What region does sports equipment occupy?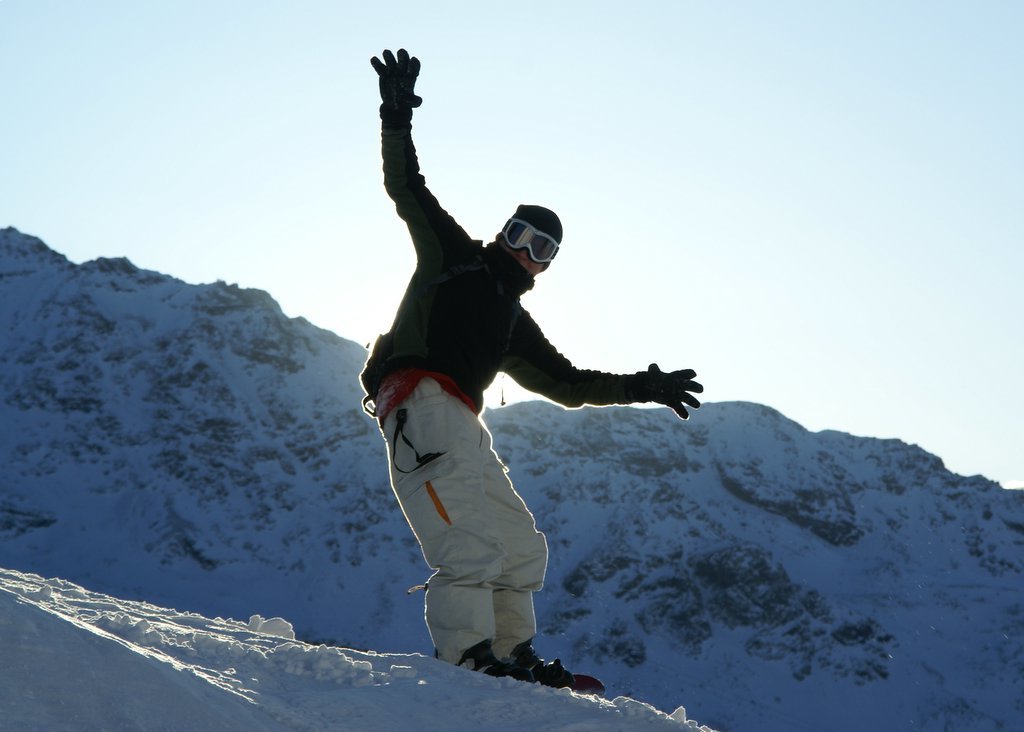
[x1=515, y1=641, x2=604, y2=696].
